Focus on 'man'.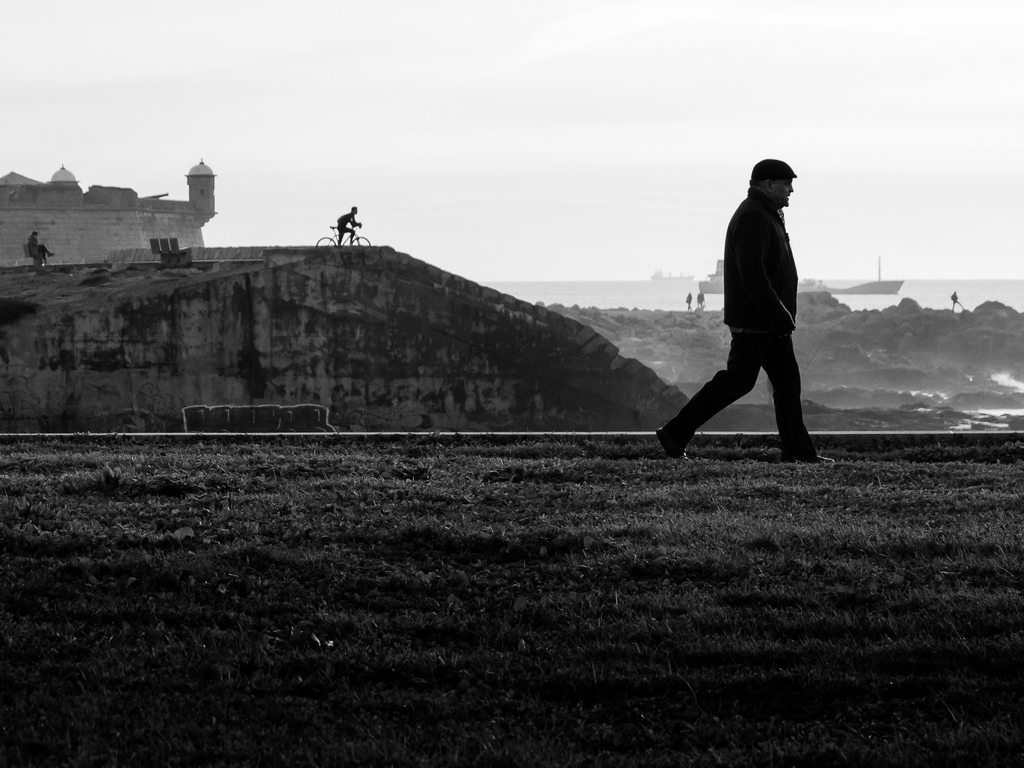
Focused at locate(678, 154, 820, 478).
